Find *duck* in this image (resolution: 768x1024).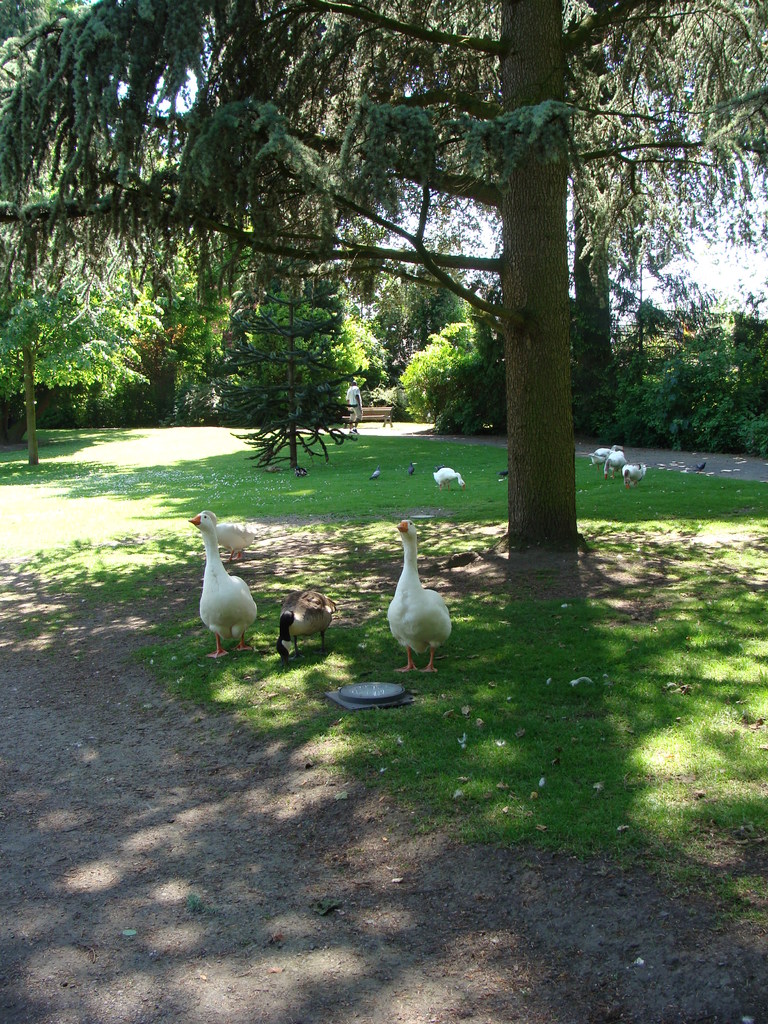
BBox(175, 499, 268, 661).
